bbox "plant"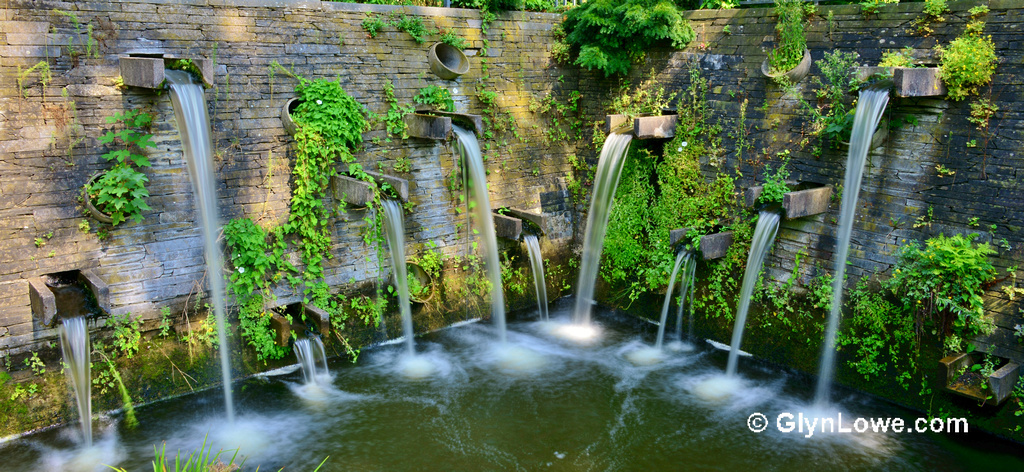
bbox(804, 269, 847, 342)
